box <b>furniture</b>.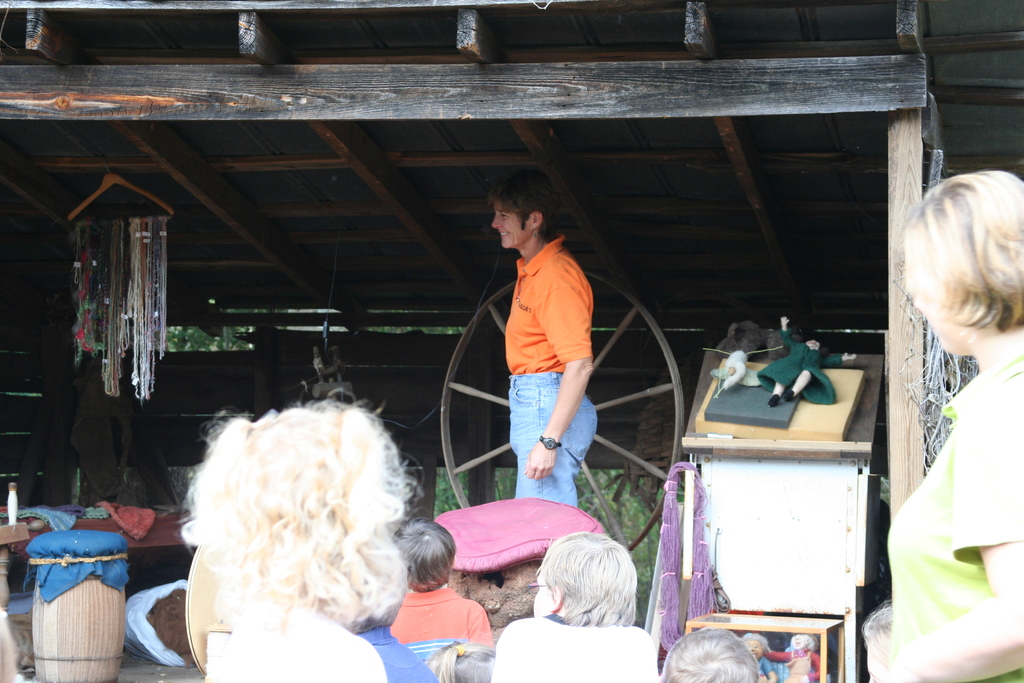
box=[685, 609, 844, 682].
